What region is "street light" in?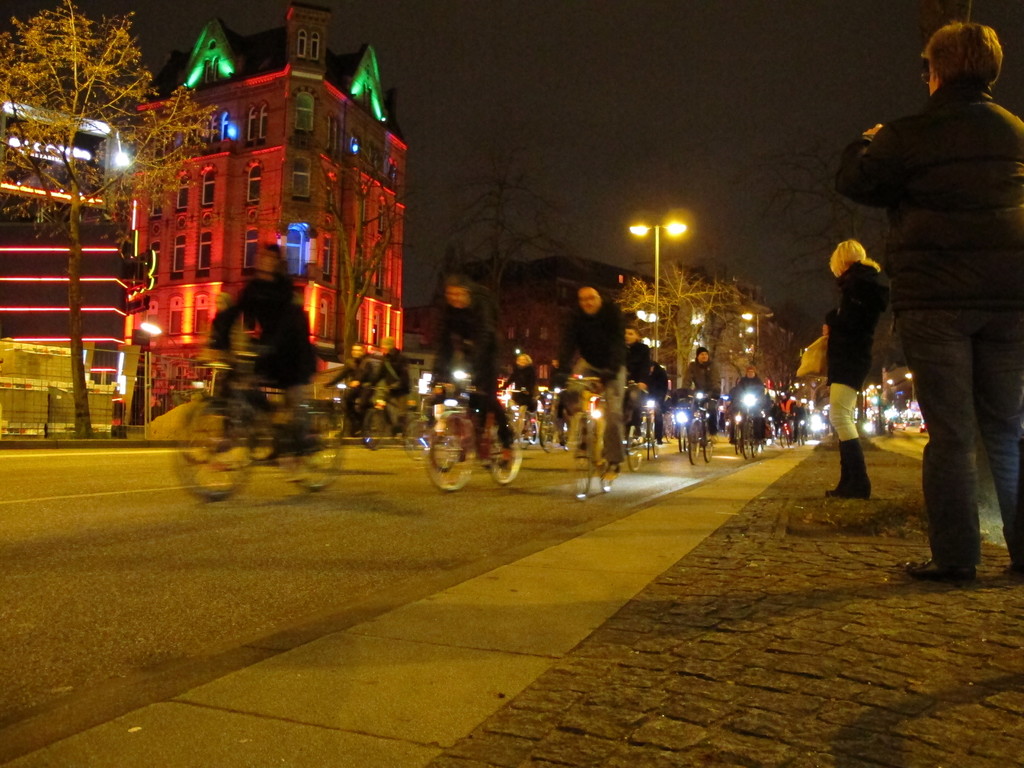
Rect(625, 209, 690, 370).
